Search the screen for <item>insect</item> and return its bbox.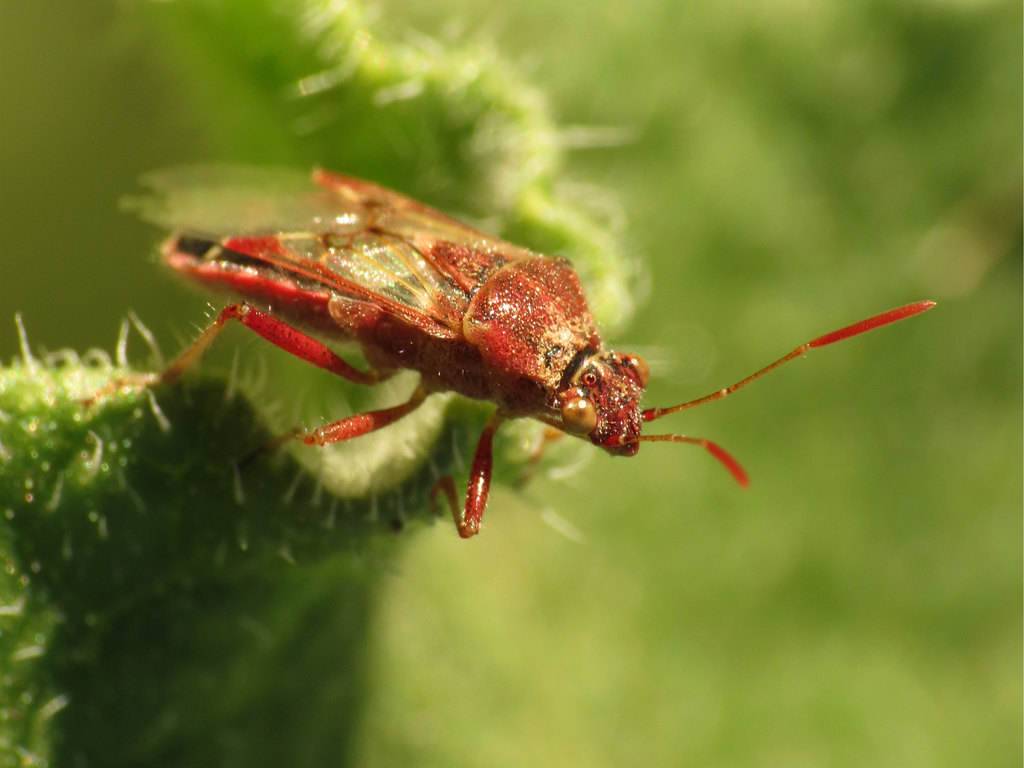
Found: box(65, 150, 932, 537).
